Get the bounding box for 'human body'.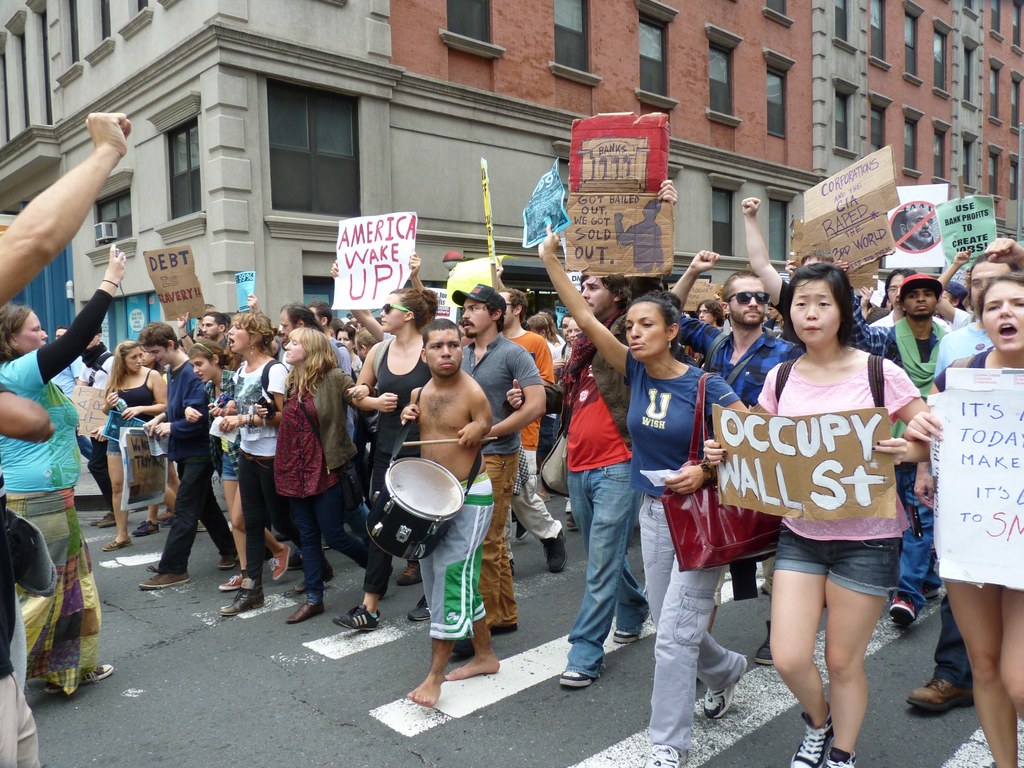
l=0, t=238, r=127, b=696.
